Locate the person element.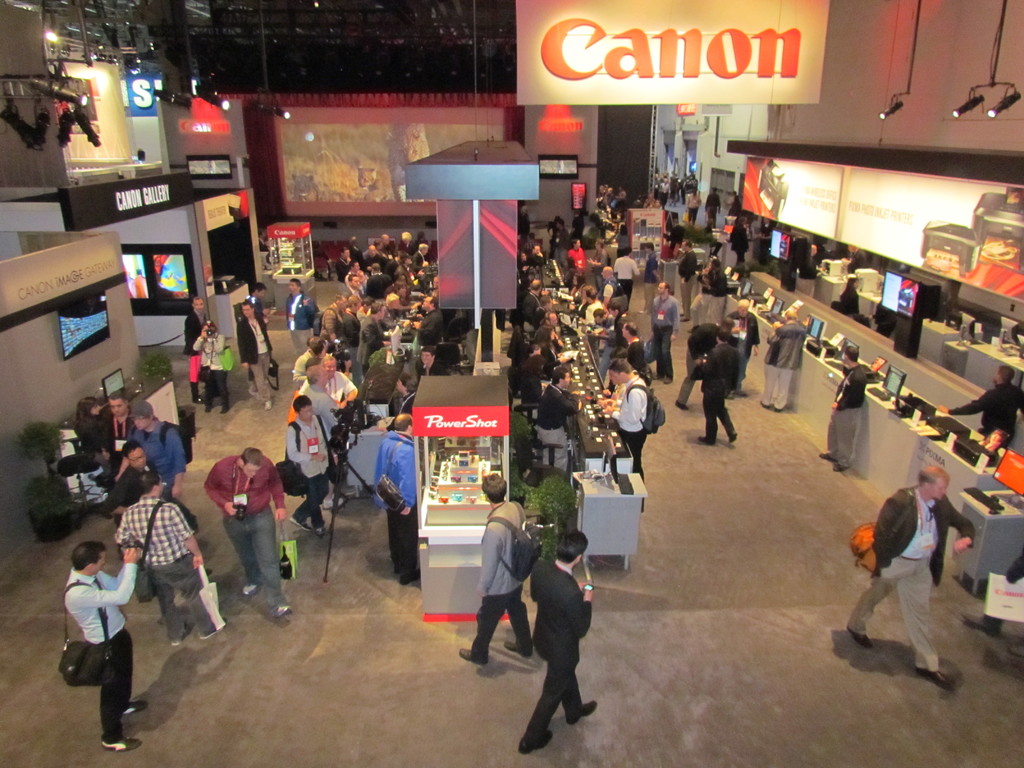
Element bbox: region(50, 538, 129, 745).
